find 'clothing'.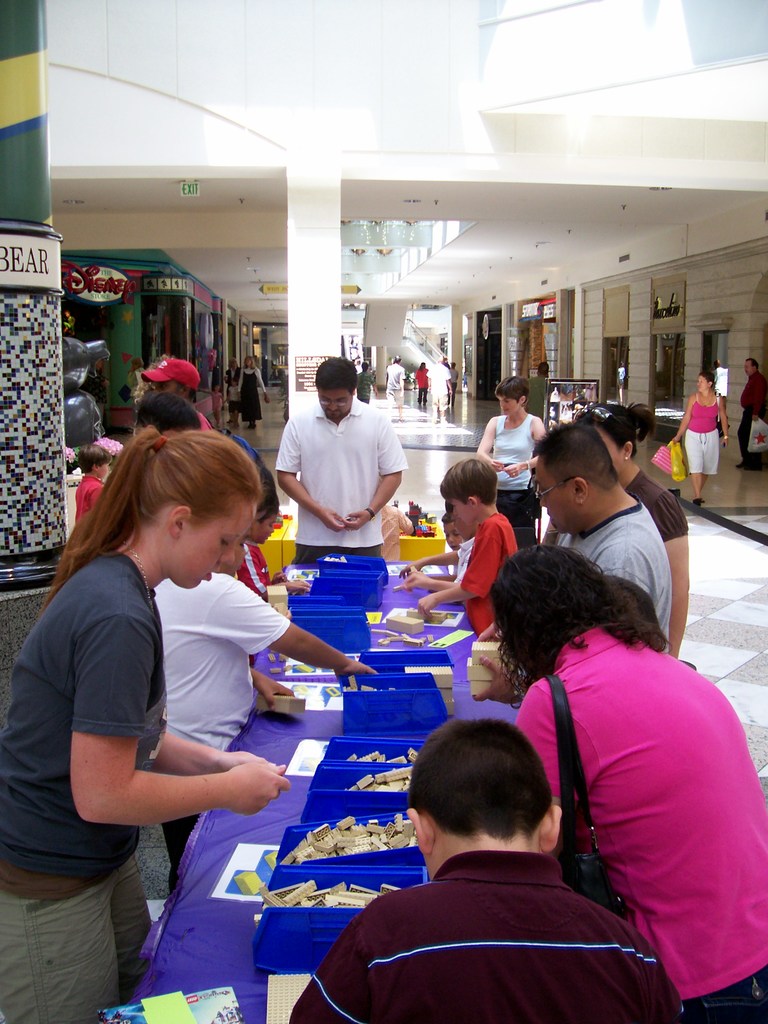
box=[142, 564, 289, 870].
